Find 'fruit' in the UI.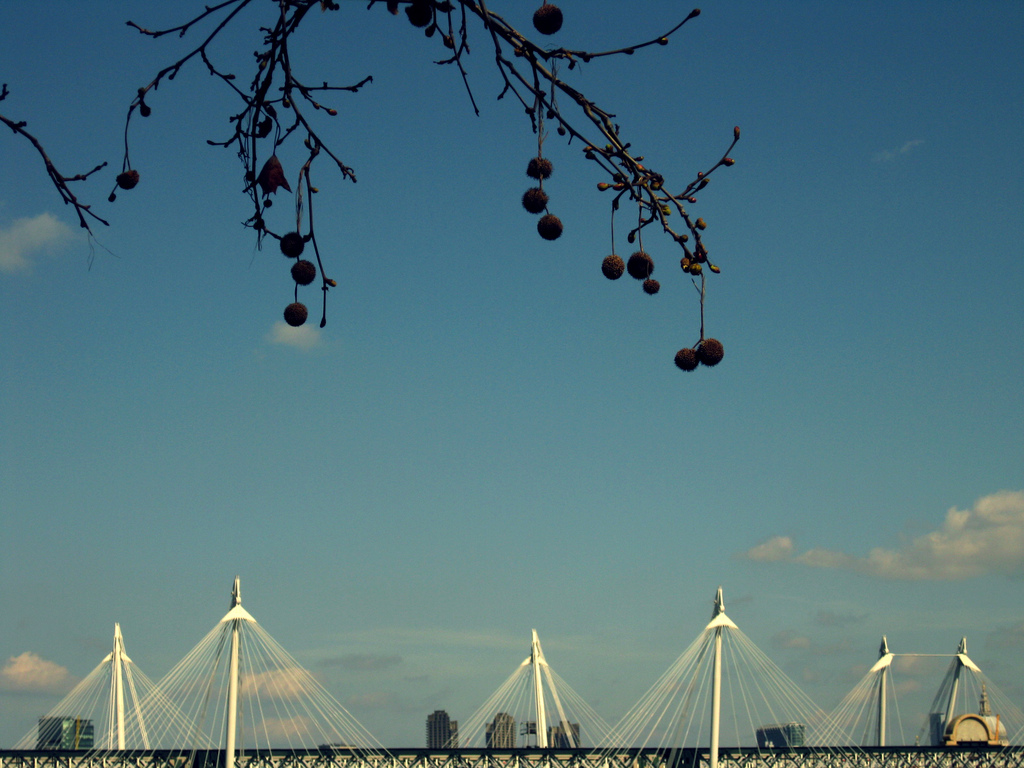
UI element at {"x1": 628, "y1": 249, "x2": 654, "y2": 281}.
